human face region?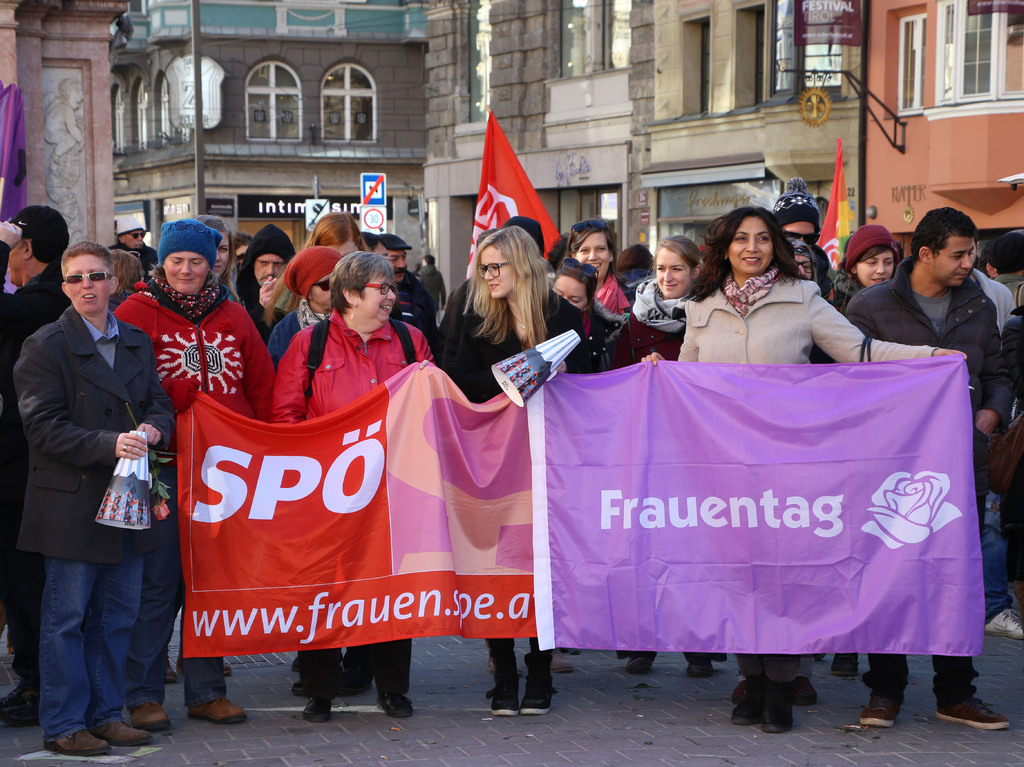
l=388, t=252, r=405, b=277
